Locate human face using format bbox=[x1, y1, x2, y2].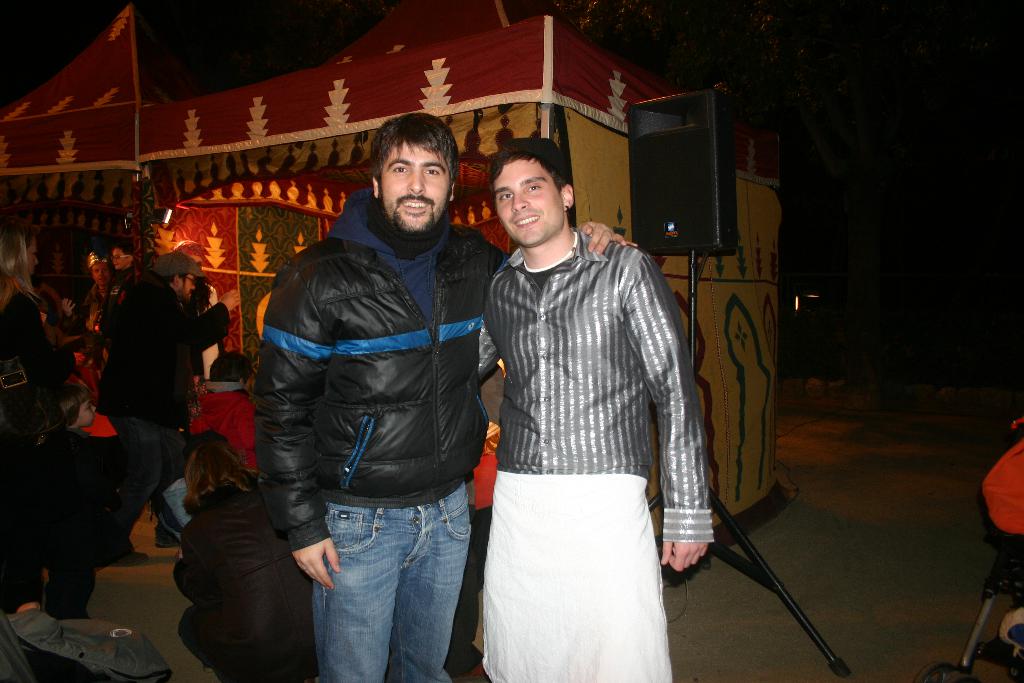
bbox=[181, 276, 196, 299].
